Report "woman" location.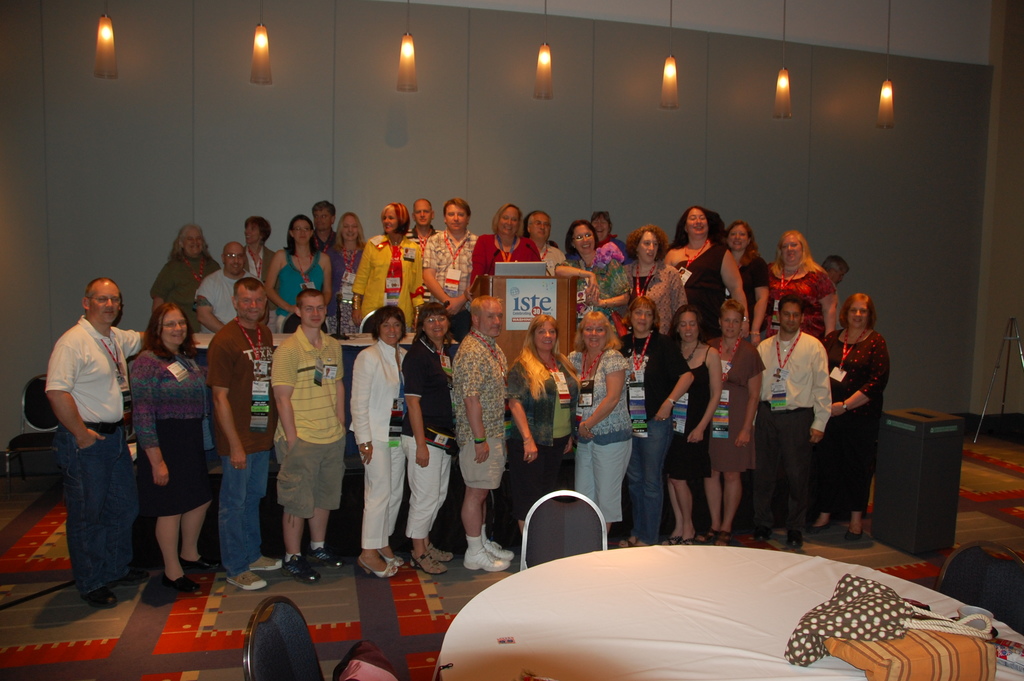
Report: crop(559, 217, 635, 320).
